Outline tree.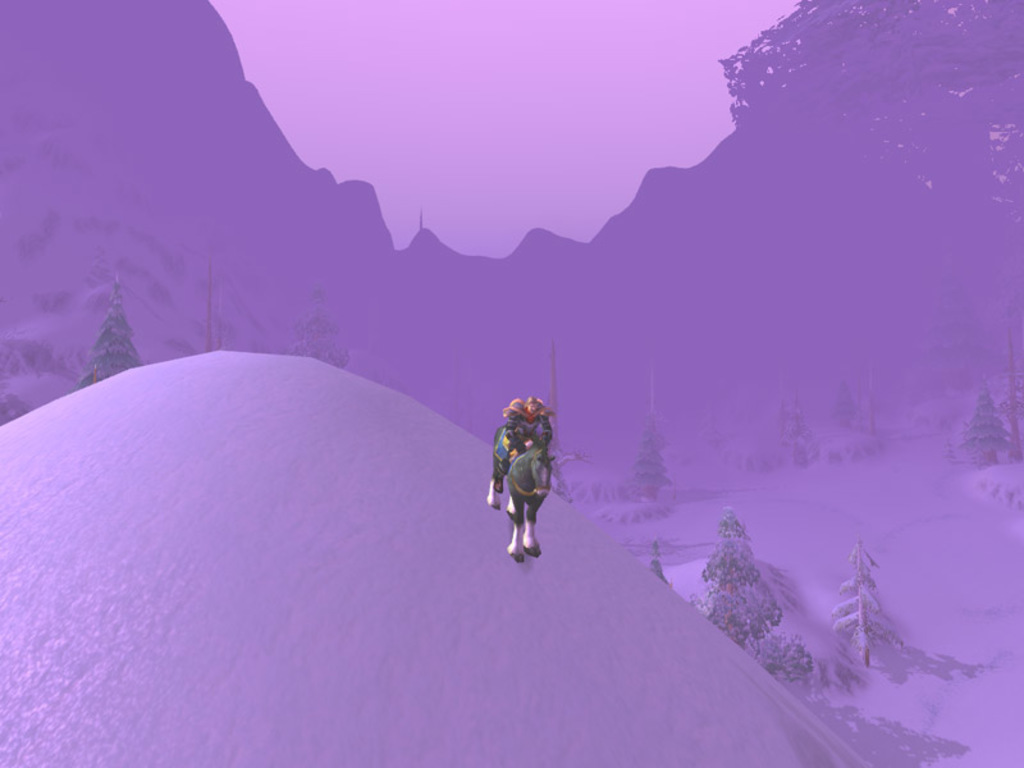
Outline: x1=732 y1=0 x2=1023 y2=477.
